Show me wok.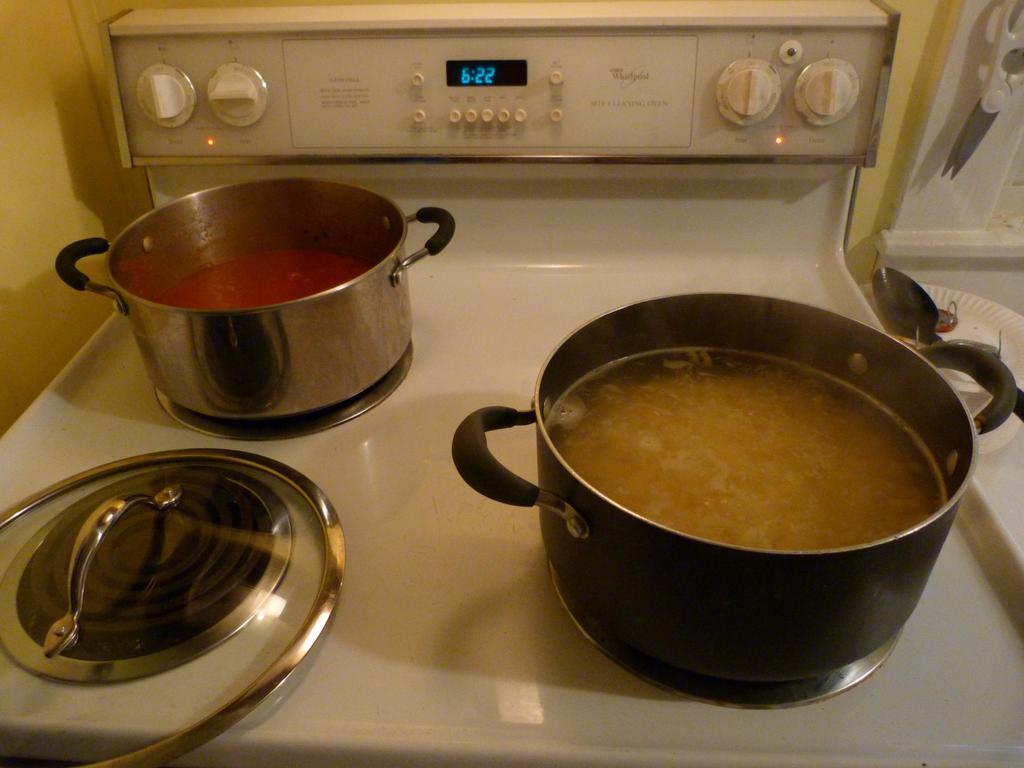
wok is here: [56,168,458,416].
